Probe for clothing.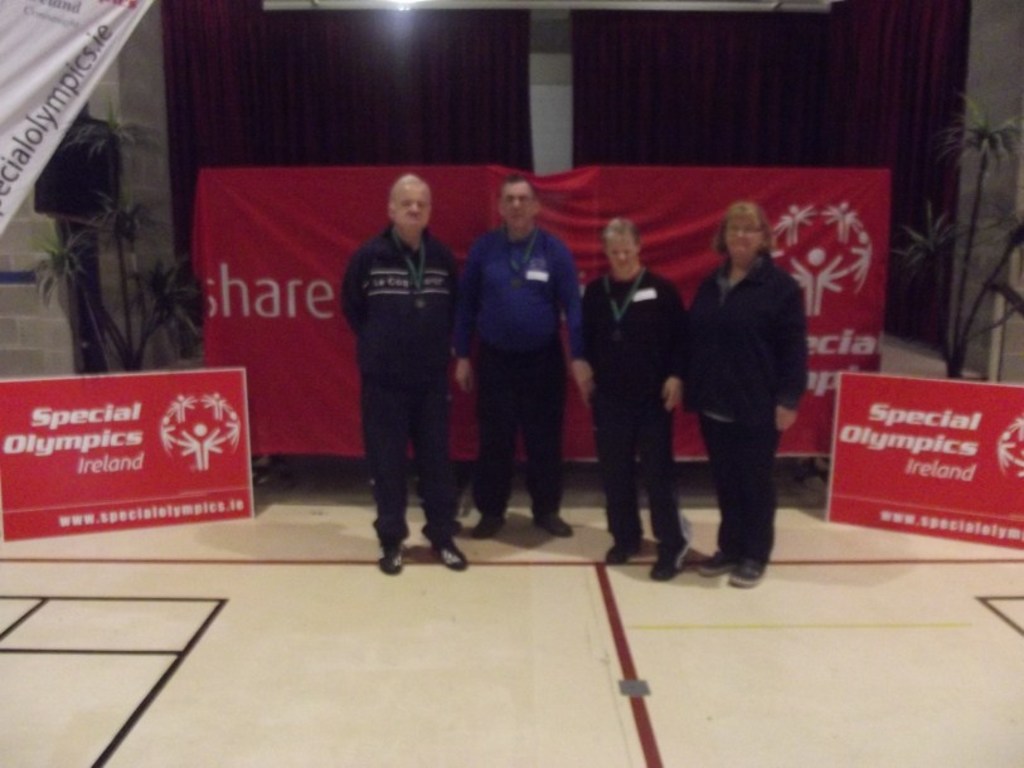
Probe result: 335:161:457:546.
